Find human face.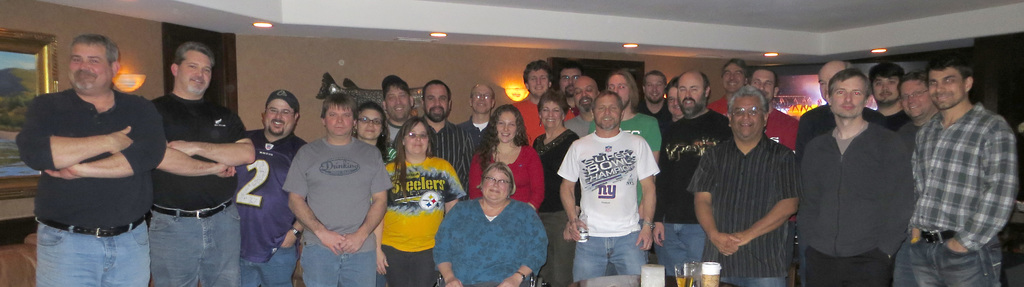
locate(67, 42, 111, 88).
